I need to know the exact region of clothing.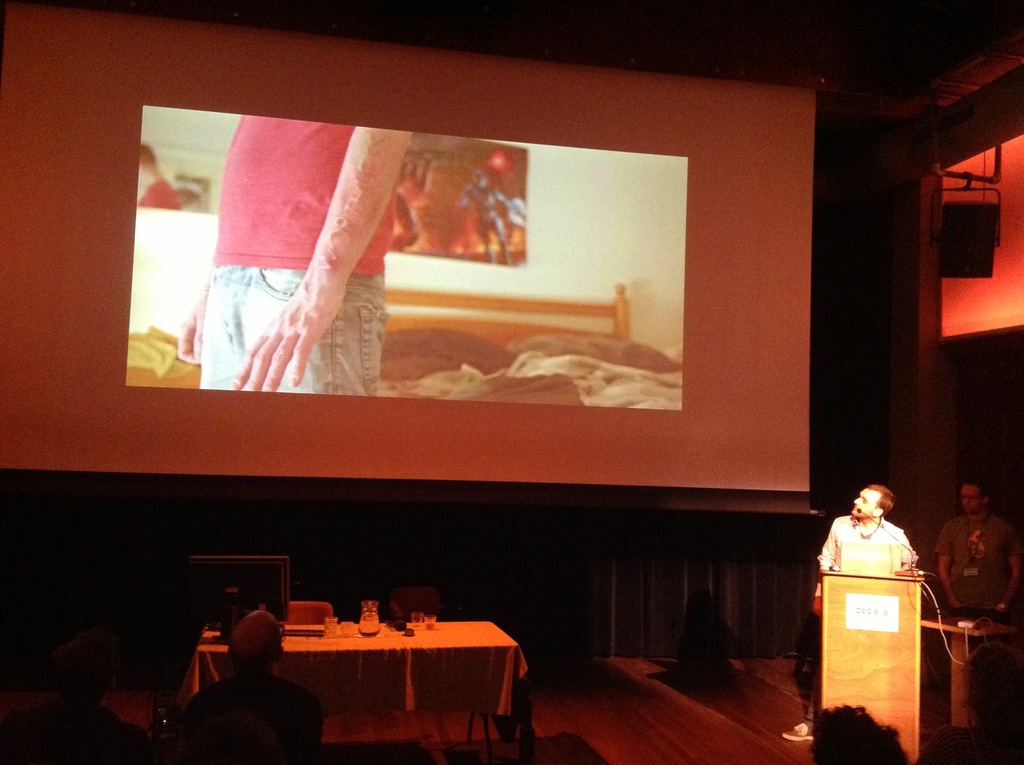
Region: bbox(938, 514, 1023, 616).
